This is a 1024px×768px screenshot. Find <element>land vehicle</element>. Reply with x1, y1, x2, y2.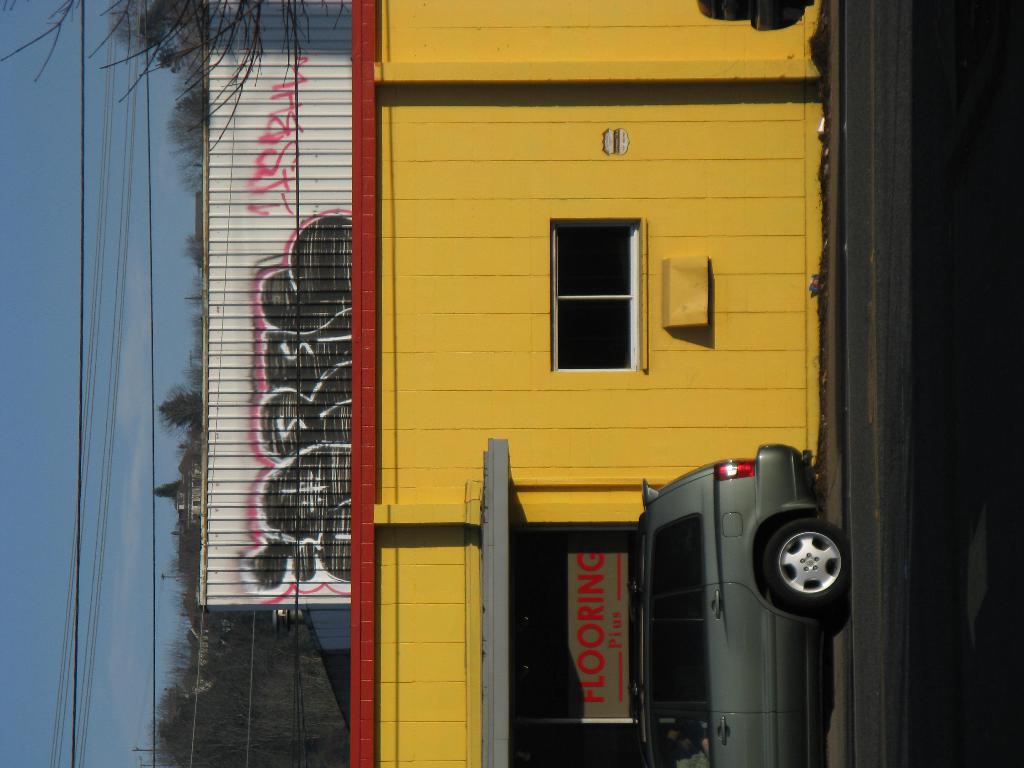
614, 461, 884, 753.
